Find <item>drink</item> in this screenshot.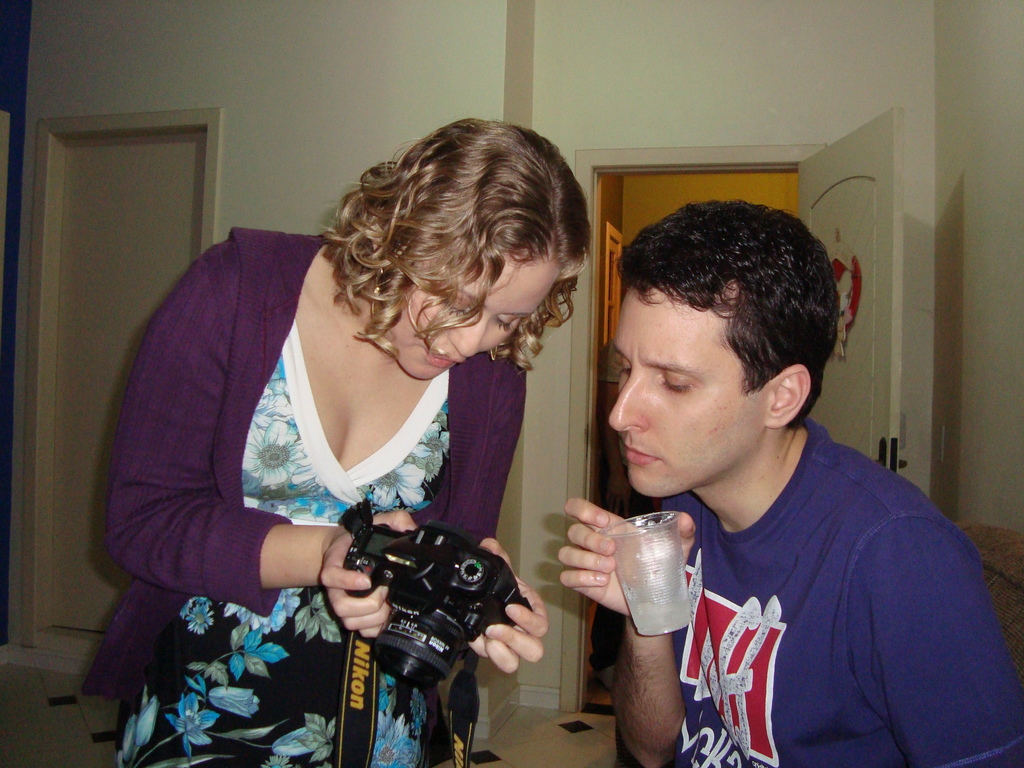
The bounding box for <item>drink</item> is select_region(609, 509, 709, 661).
